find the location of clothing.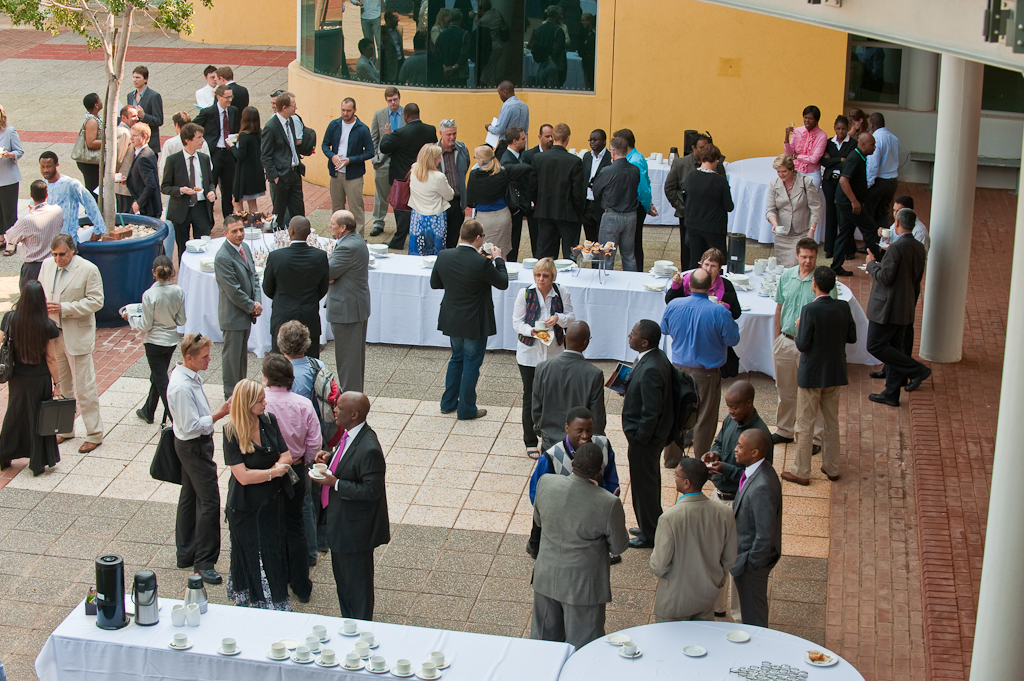
Location: rect(123, 73, 159, 146).
